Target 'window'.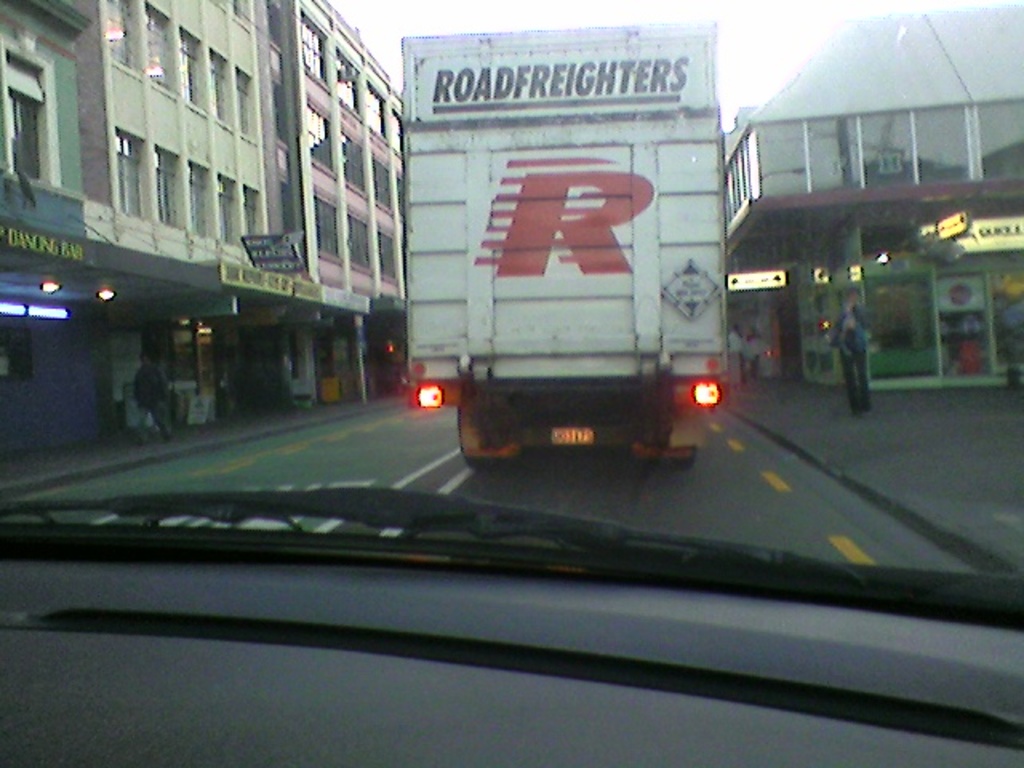
Target region: rect(6, 53, 50, 178).
